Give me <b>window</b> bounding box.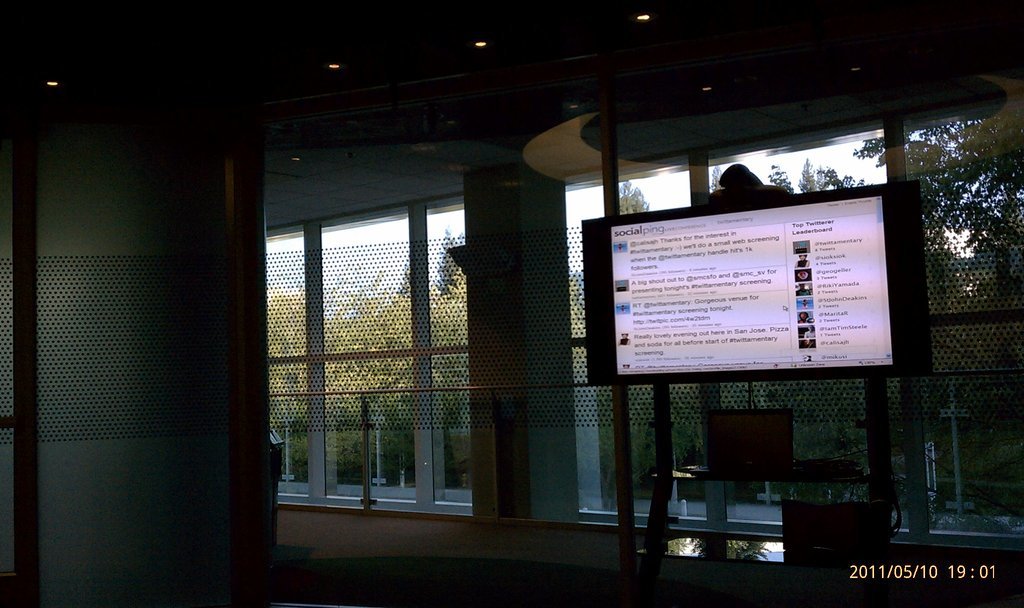
detection(568, 96, 1023, 574).
